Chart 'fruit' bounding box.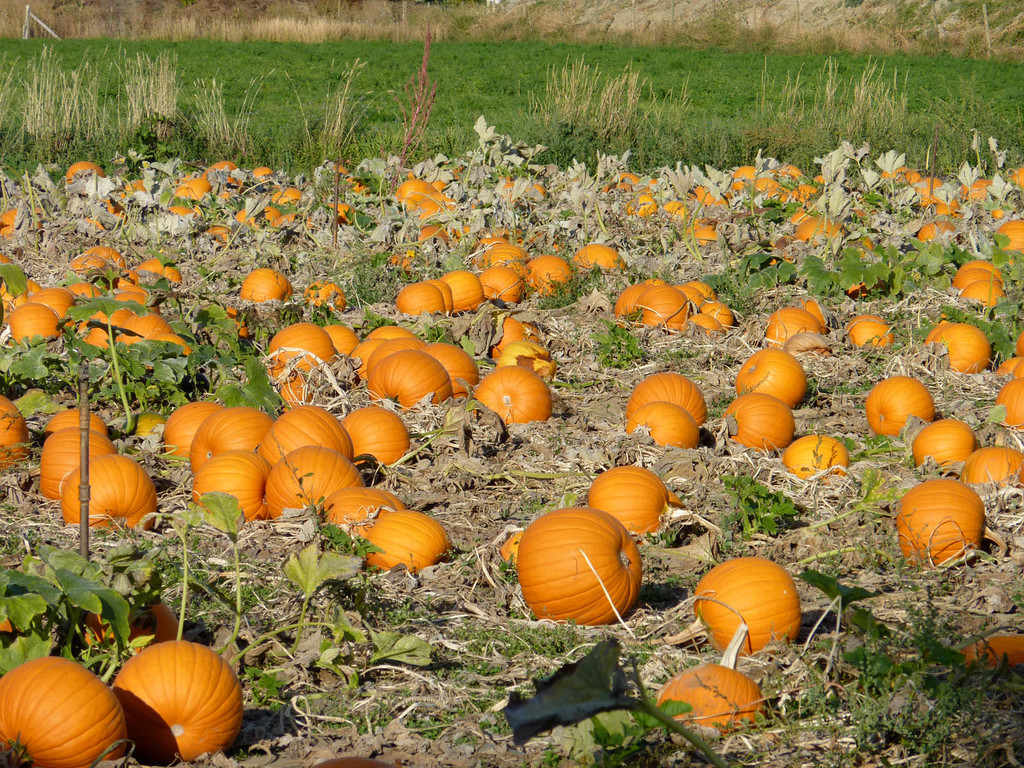
Charted: bbox=[865, 373, 931, 442].
